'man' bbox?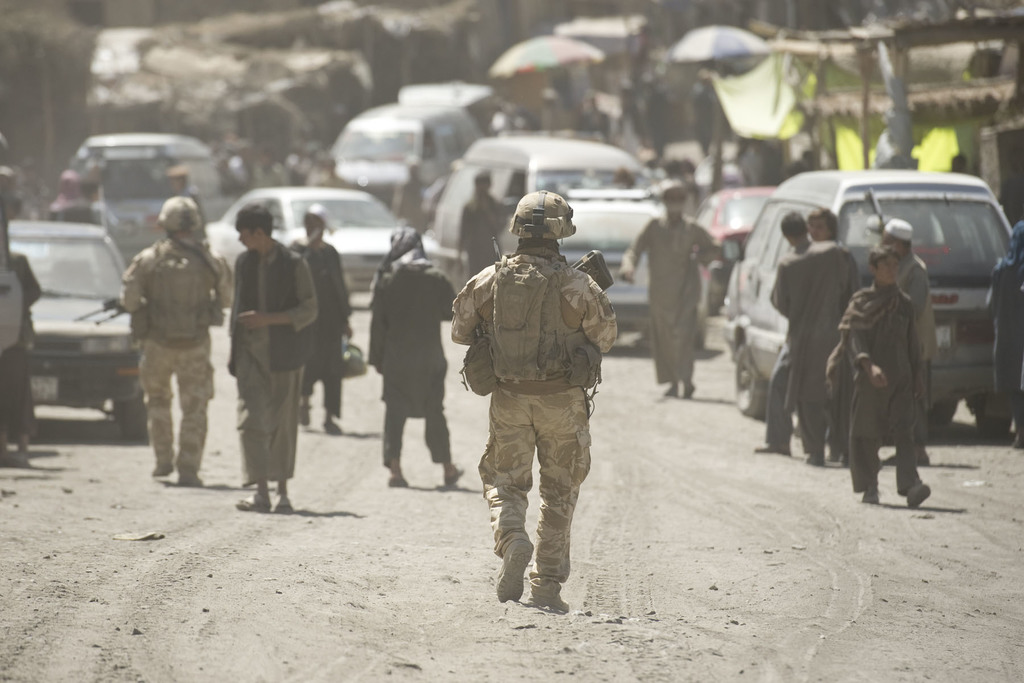
<bbox>754, 207, 839, 459</bbox>
